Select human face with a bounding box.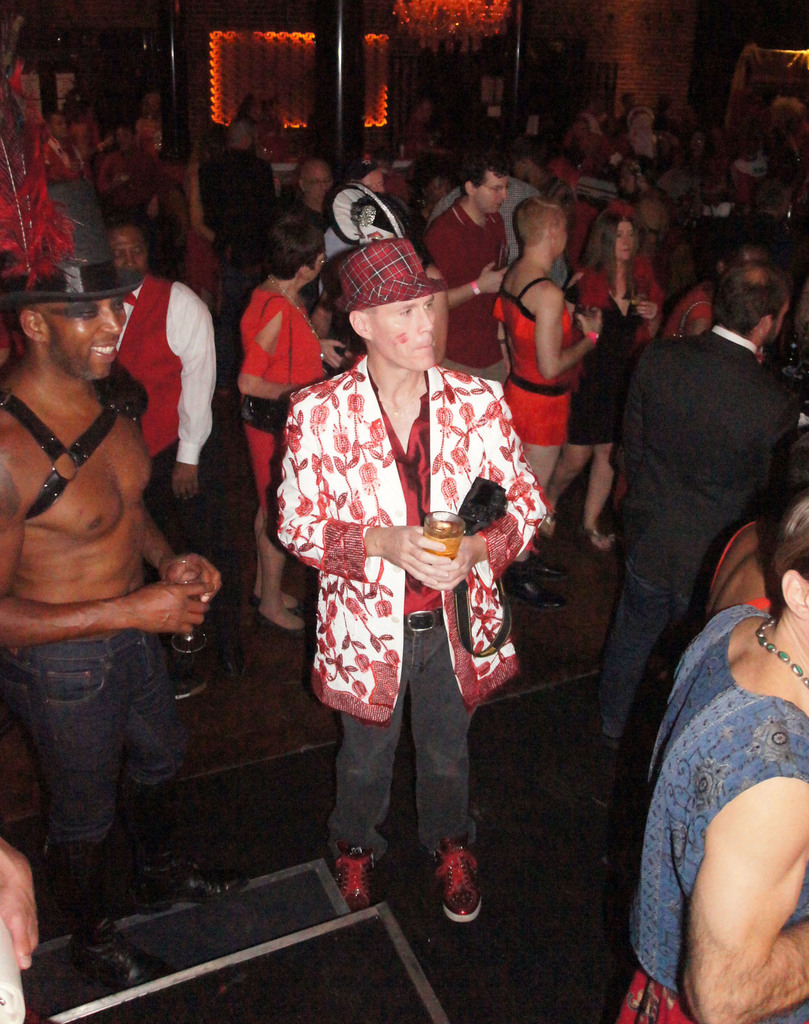
{"x1": 306, "y1": 166, "x2": 330, "y2": 205}.
